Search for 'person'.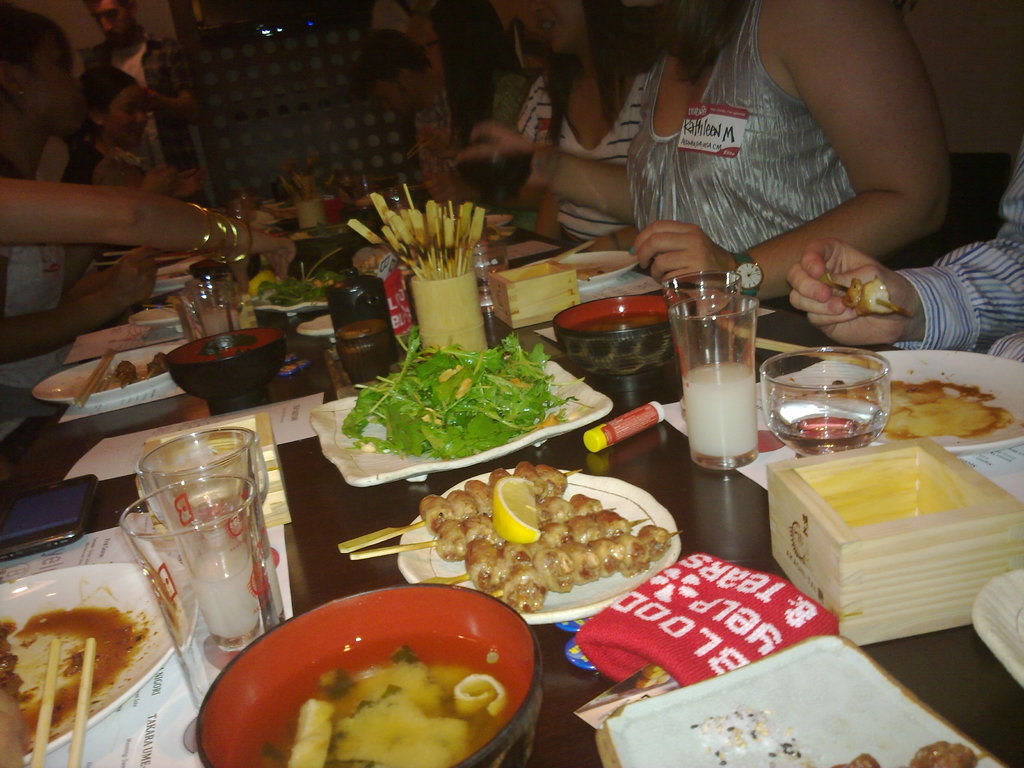
Found at box=[319, 12, 428, 216].
